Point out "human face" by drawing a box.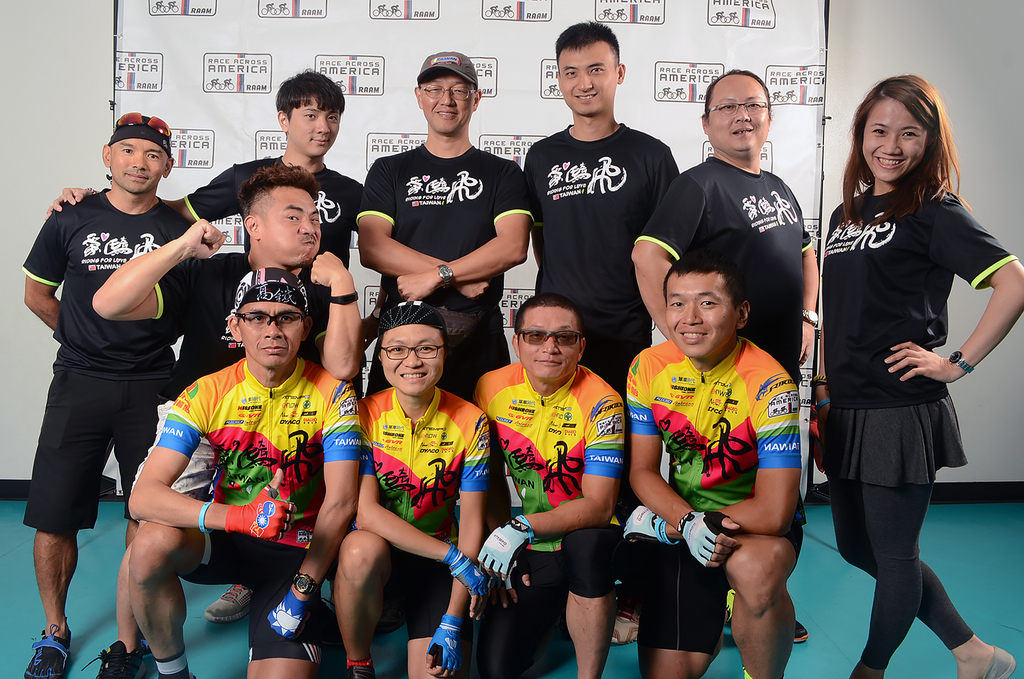
left=560, top=52, right=615, bottom=120.
